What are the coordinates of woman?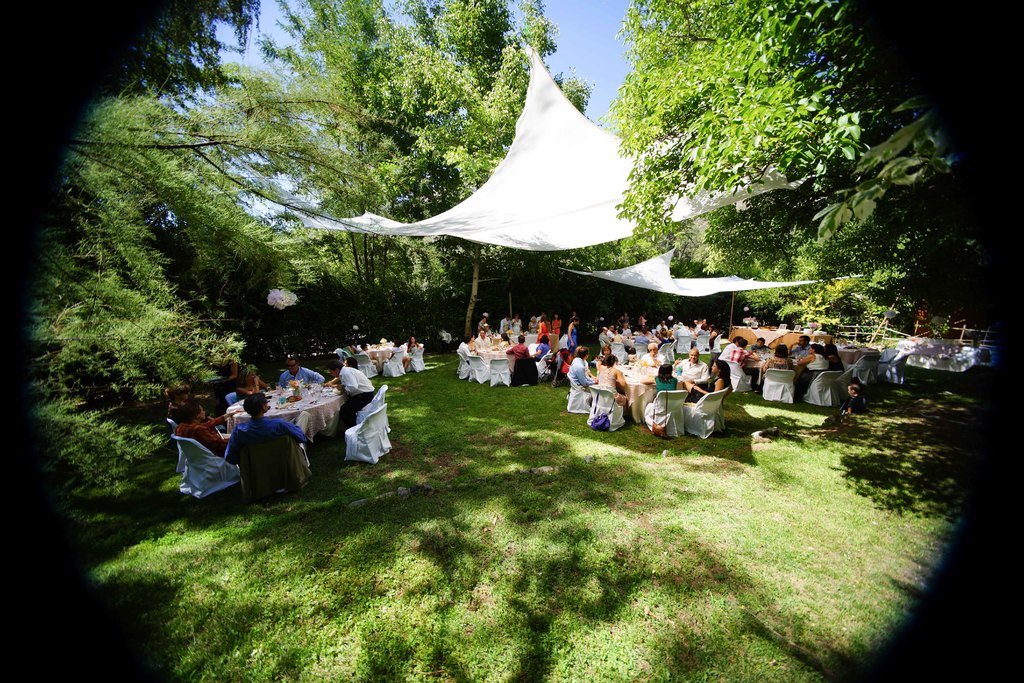
detection(824, 342, 844, 371).
